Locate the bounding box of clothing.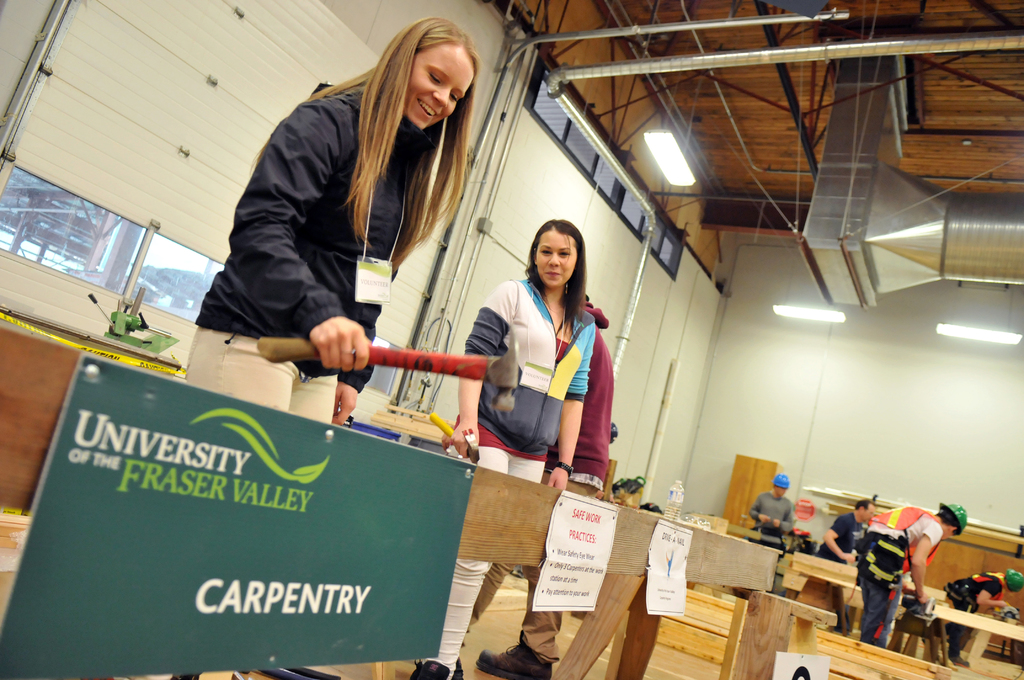
Bounding box: bbox=[938, 569, 1002, 649].
